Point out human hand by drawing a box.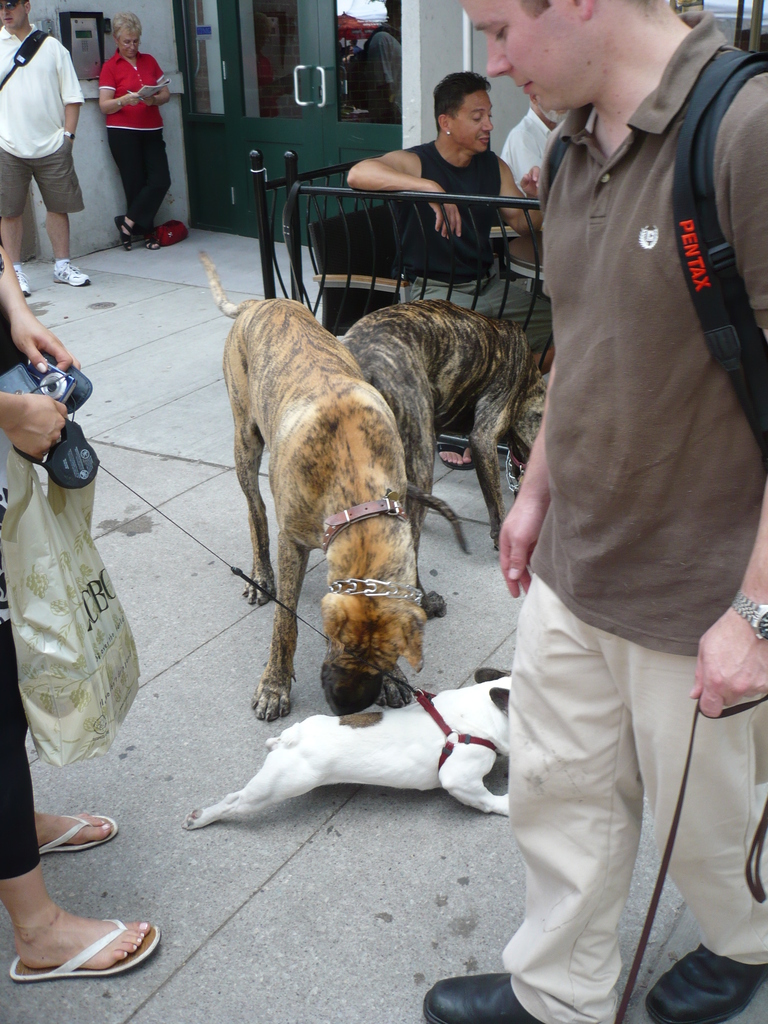
crop(12, 316, 78, 372).
